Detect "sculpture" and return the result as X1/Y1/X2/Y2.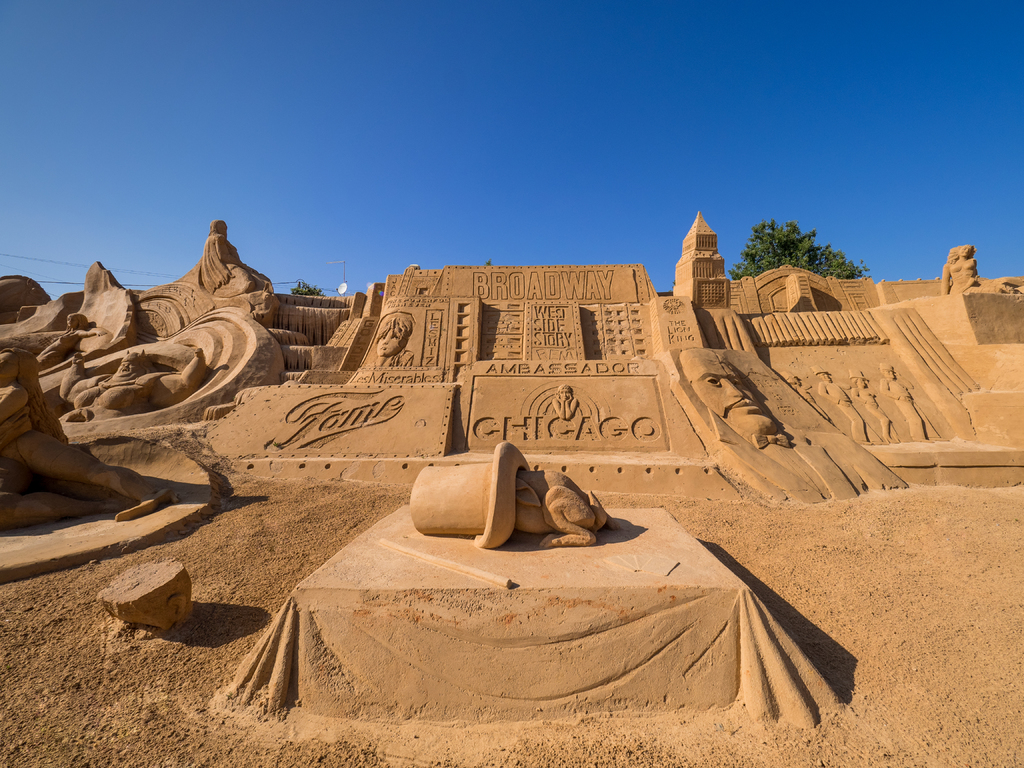
934/240/1012/293.
